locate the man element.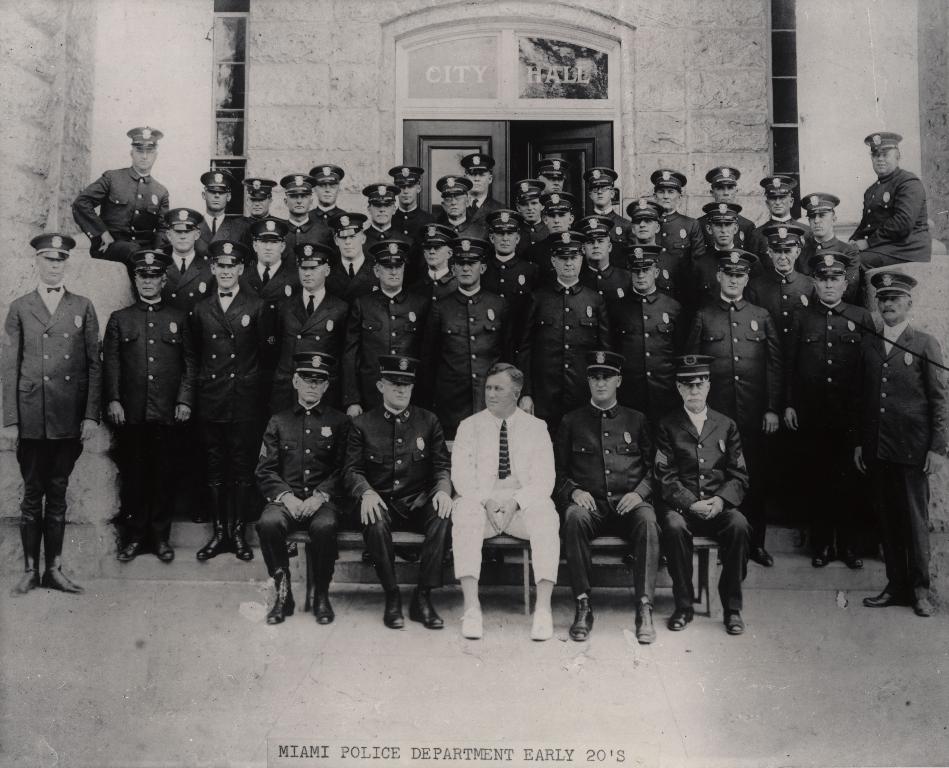
Element bbox: box(553, 348, 654, 648).
